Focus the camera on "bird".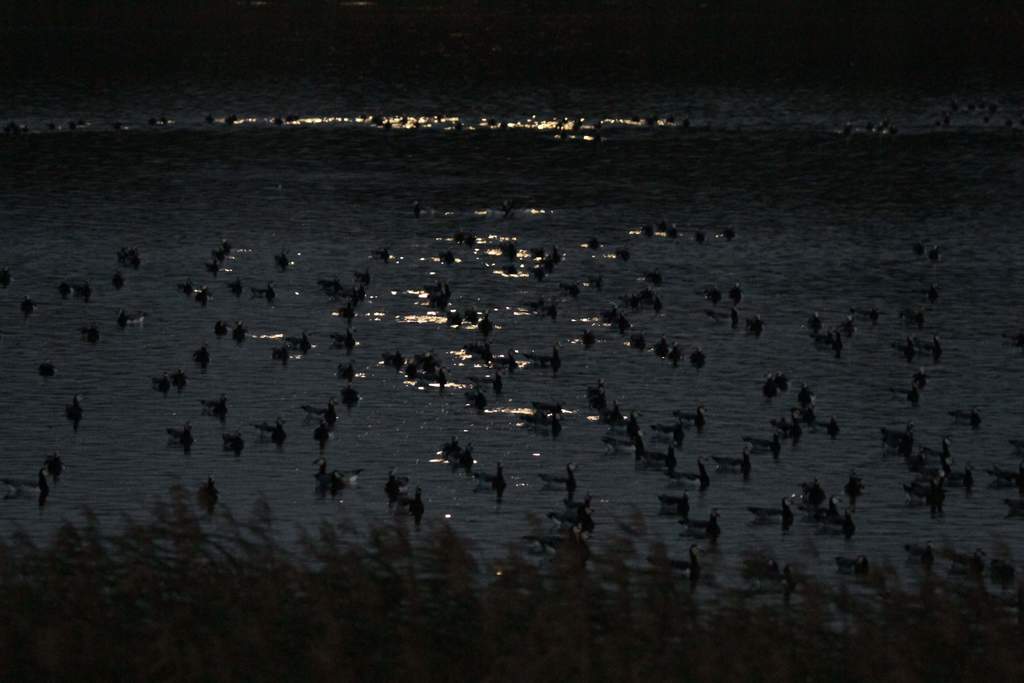
Focus region: rect(455, 230, 477, 243).
